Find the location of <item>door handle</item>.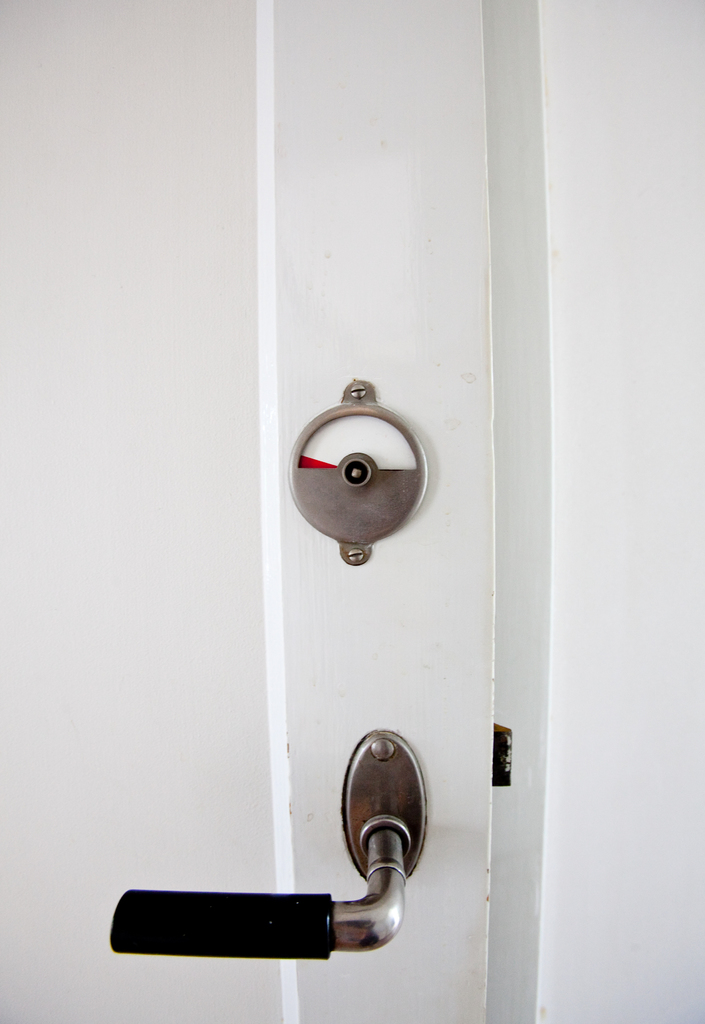
Location: 106, 727, 427, 960.
